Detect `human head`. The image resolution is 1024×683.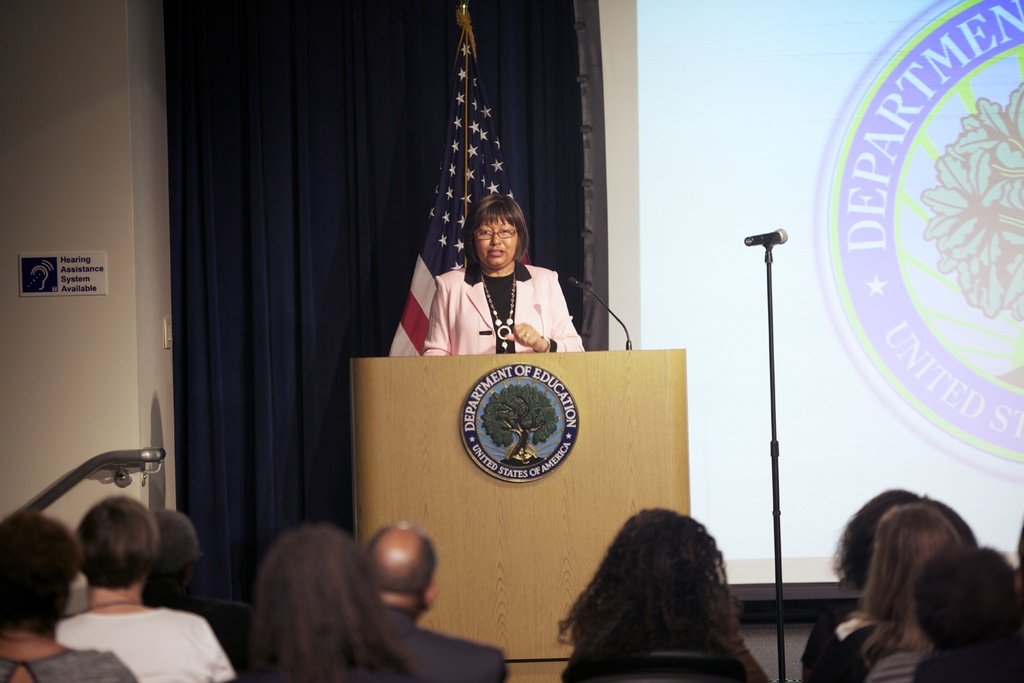
(76,497,166,584).
